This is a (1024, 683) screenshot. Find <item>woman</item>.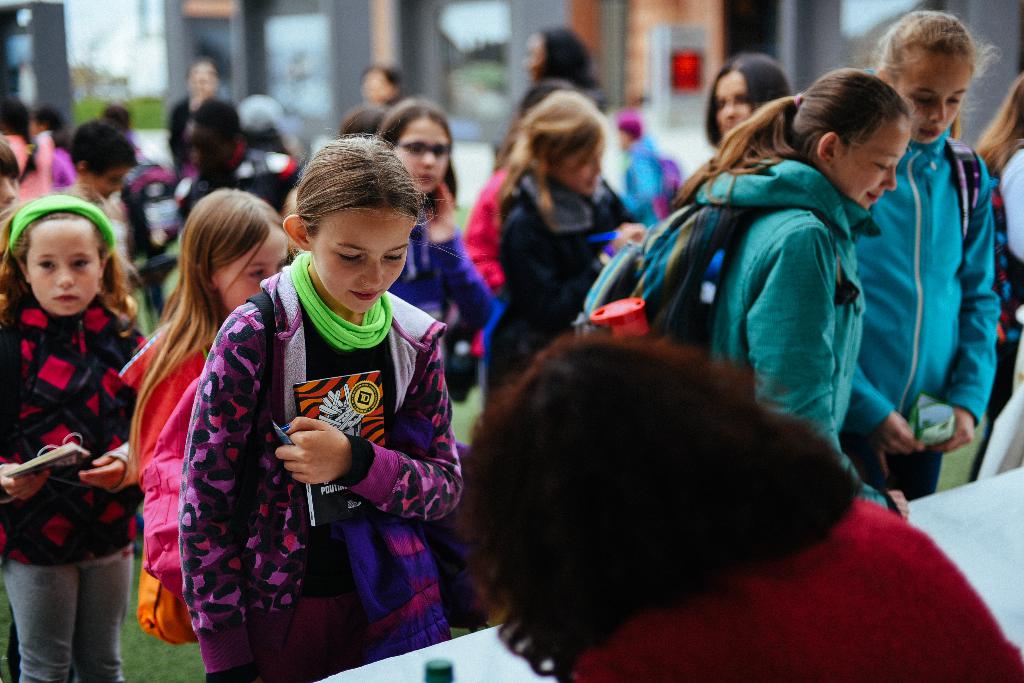
Bounding box: l=504, t=22, r=609, b=115.
